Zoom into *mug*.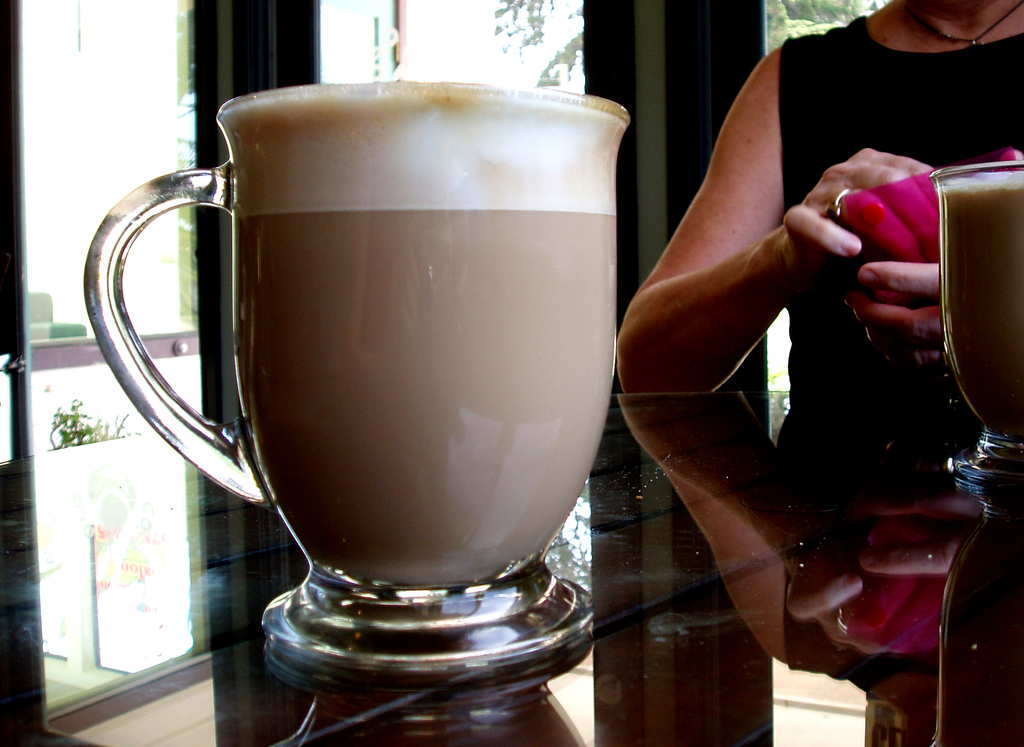
Zoom target: <bbox>924, 163, 1023, 501</bbox>.
